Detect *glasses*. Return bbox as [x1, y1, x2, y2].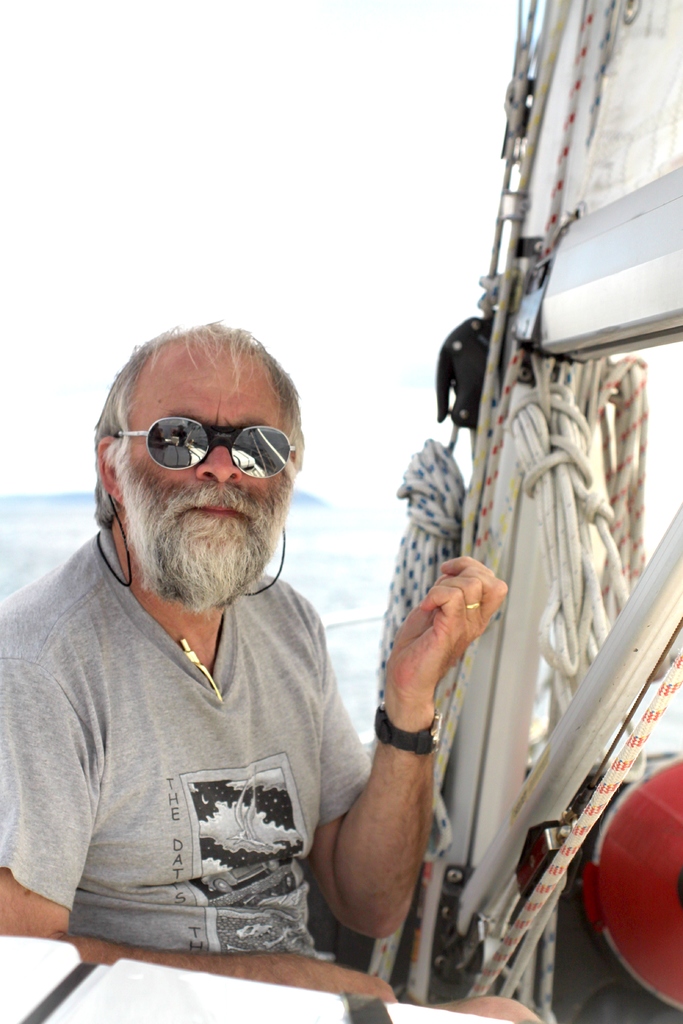
[107, 416, 308, 484].
